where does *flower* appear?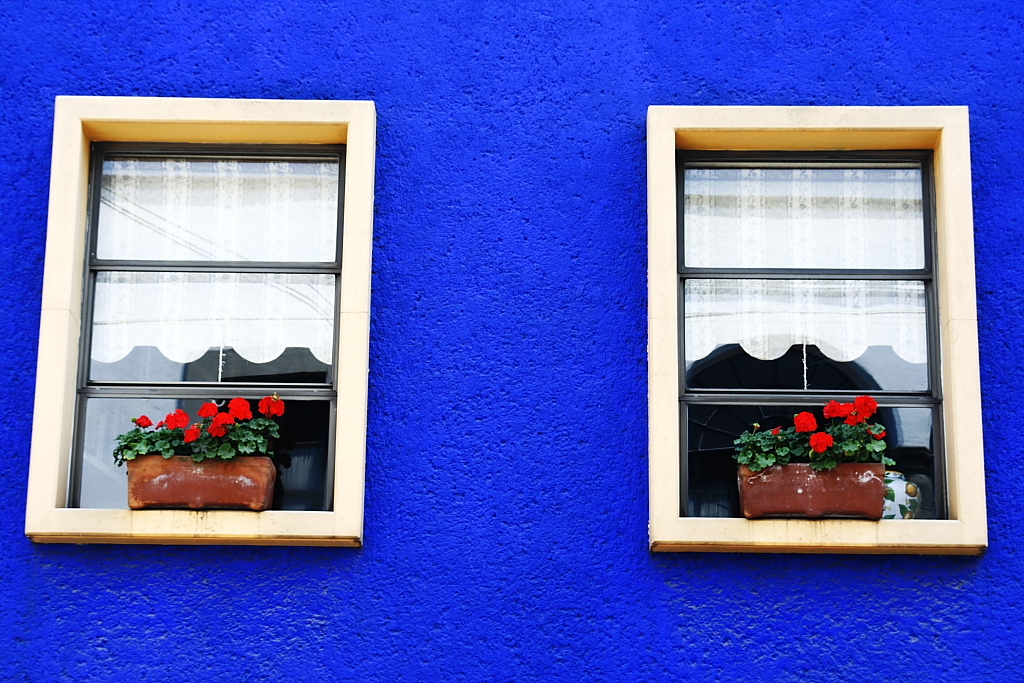
Appears at {"x1": 864, "y1": 420, "x2": 883, "y2": 439}.
